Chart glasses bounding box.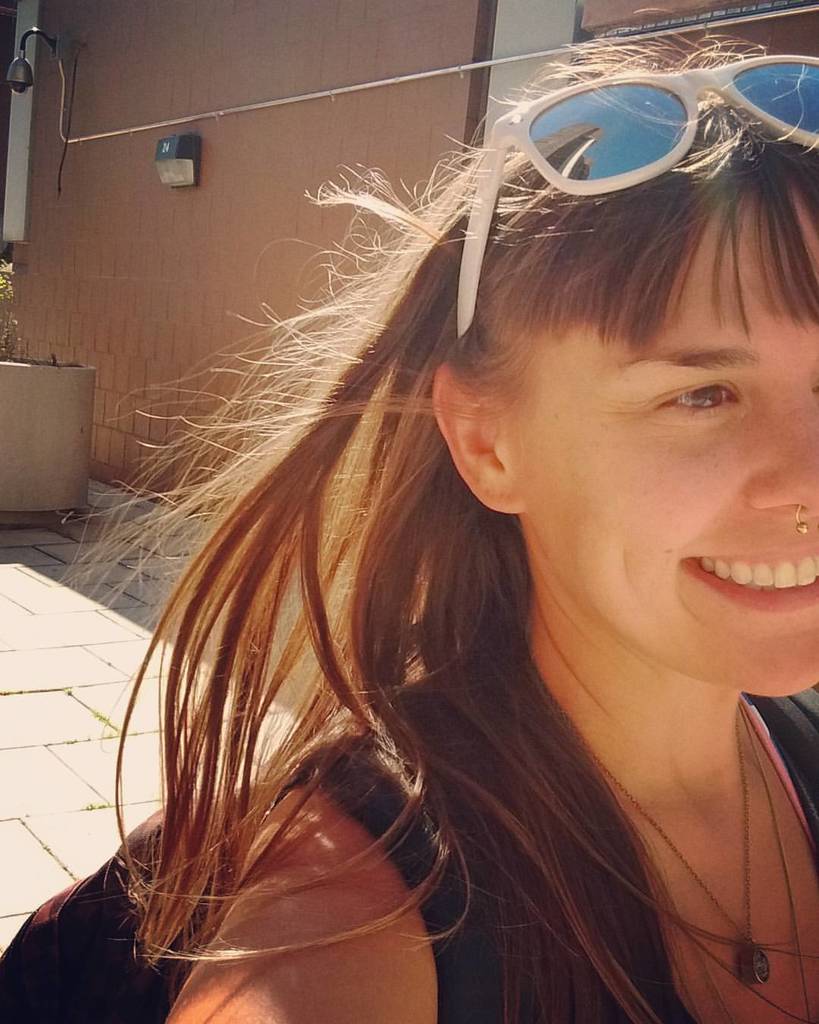
Charted: Rect(448, 51, 818, 359).
